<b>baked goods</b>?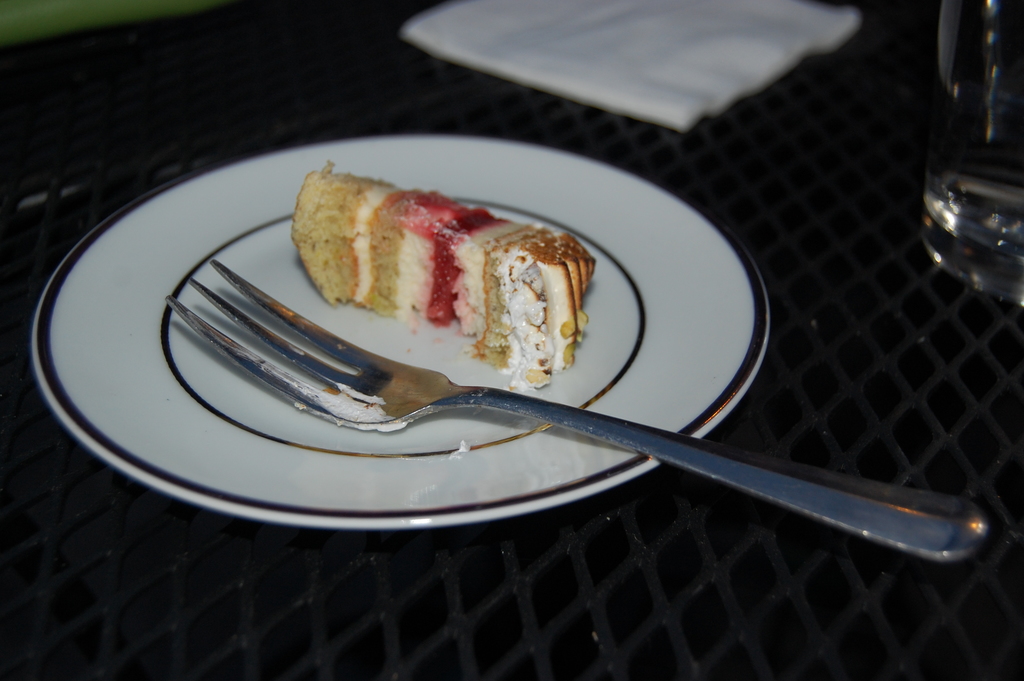
crop(292, 199, 588, 345)
